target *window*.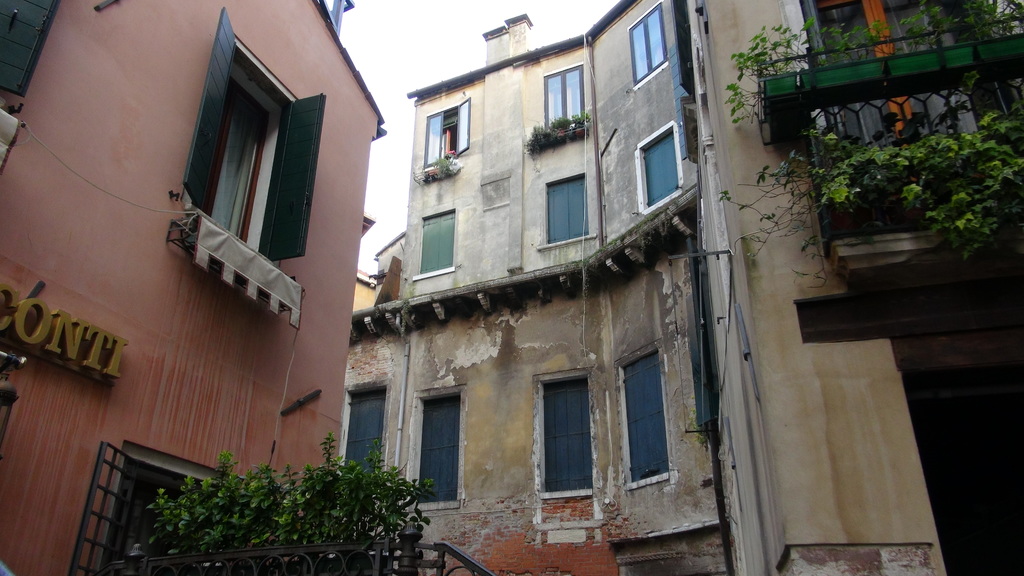
Target region: locate(629, 7, 663, 83).
